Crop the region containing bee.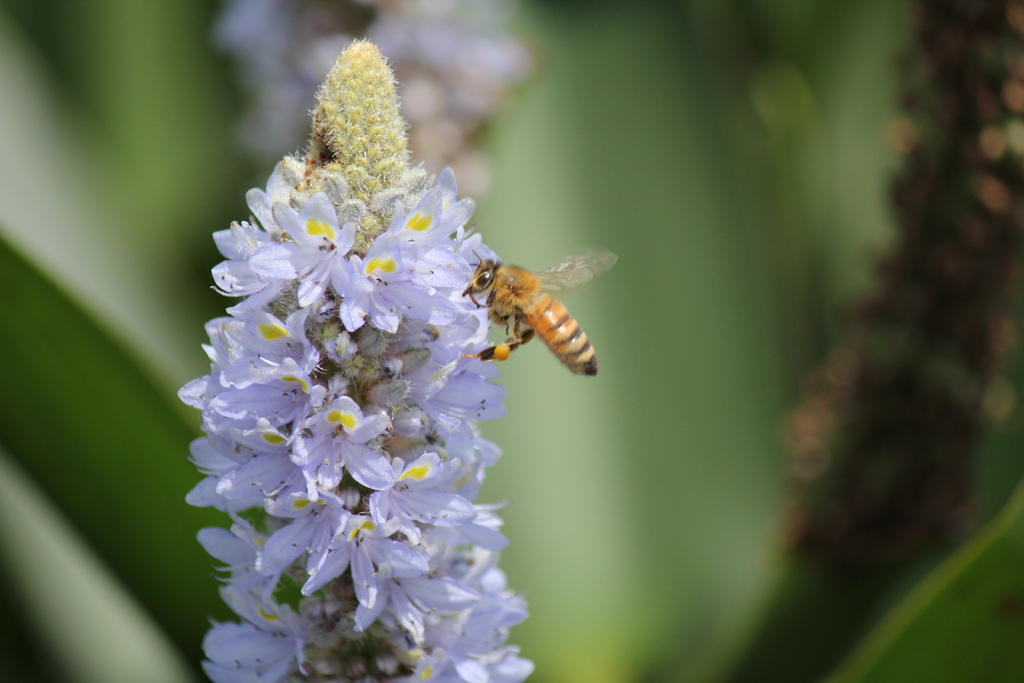
Crop region: BBox(445, 236, 623, 388).
